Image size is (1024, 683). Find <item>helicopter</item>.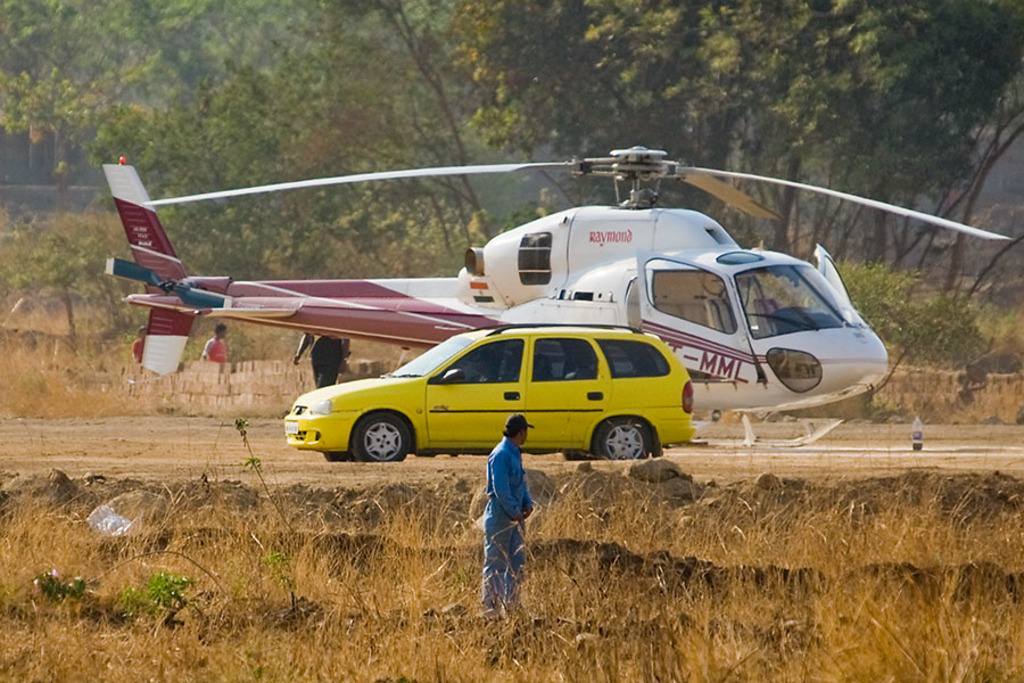
x1=105 y1=112 x2=933 y2=496.
